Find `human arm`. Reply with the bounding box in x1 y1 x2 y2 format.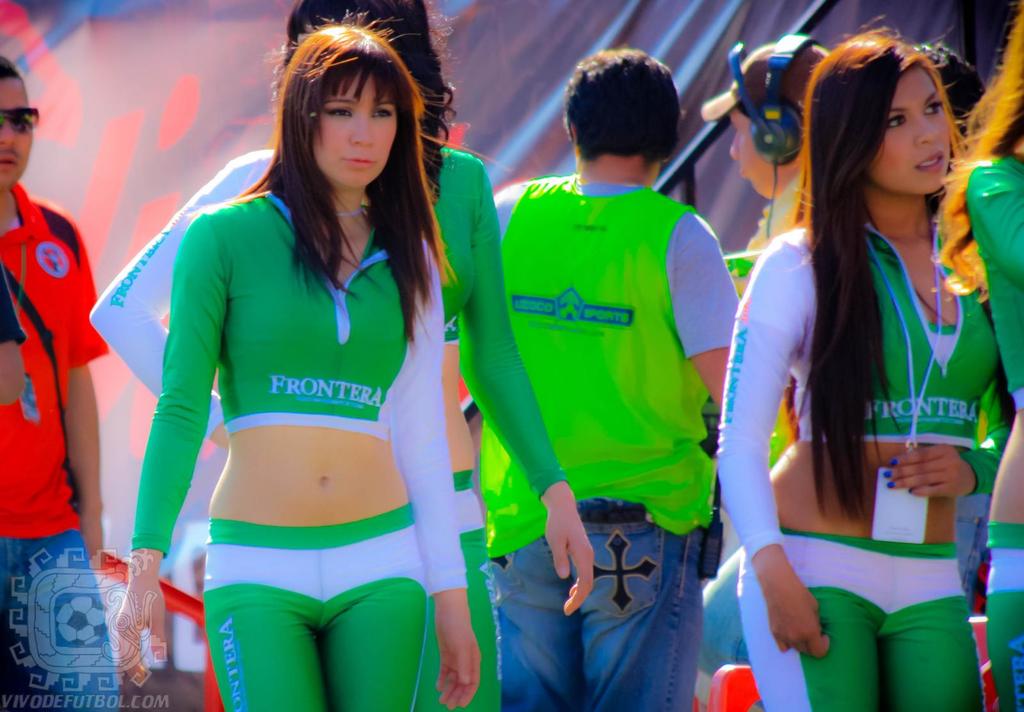
116 212 228 686.
